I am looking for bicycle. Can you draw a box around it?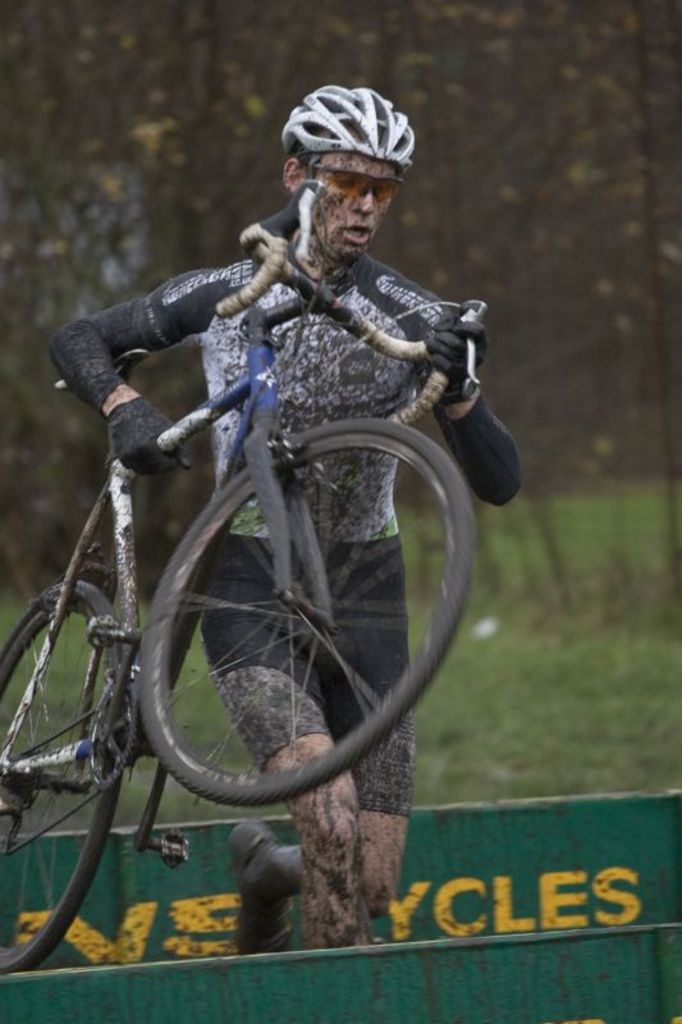
Sure, the bounding box is pyautogui.locateOnScreen(0, 191, 490, 969).
